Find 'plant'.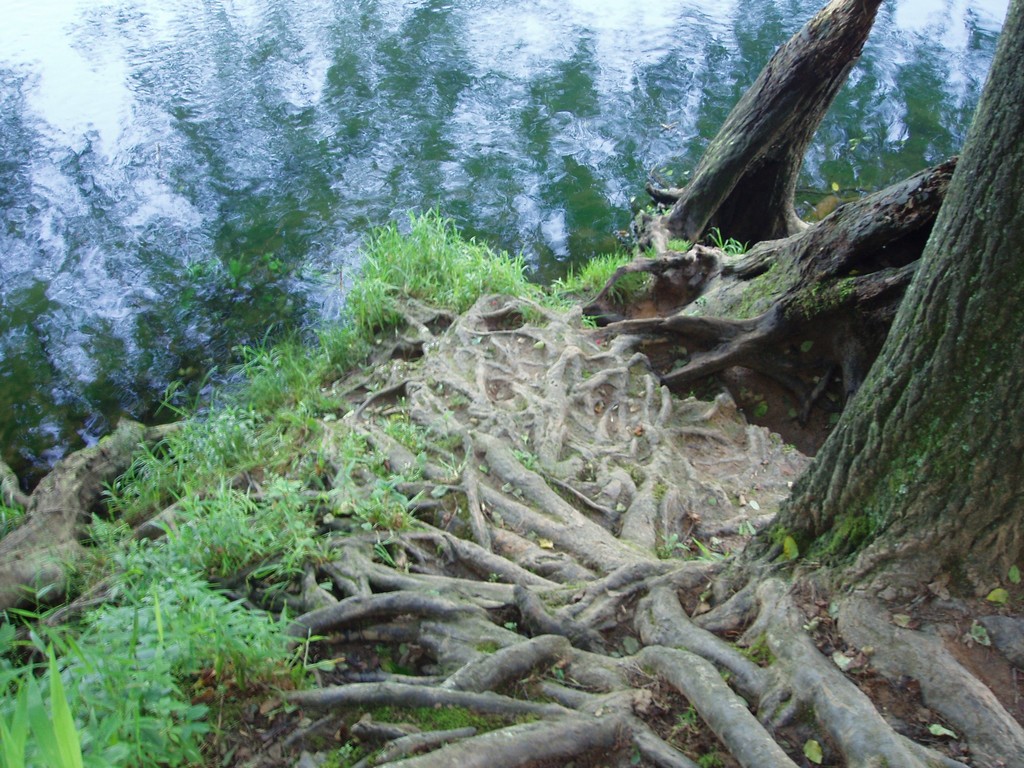
{"left": 3, "top": 481, "right": 25, "bottom": 524}.
